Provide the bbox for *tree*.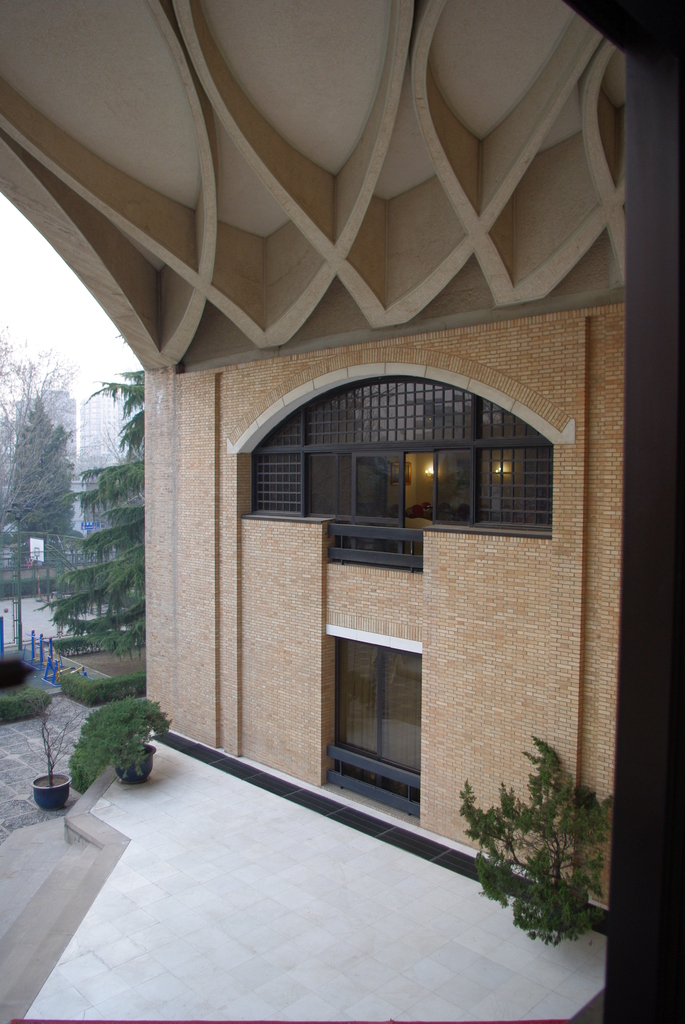
[left=0, top=333, right=146, bottom=655].
